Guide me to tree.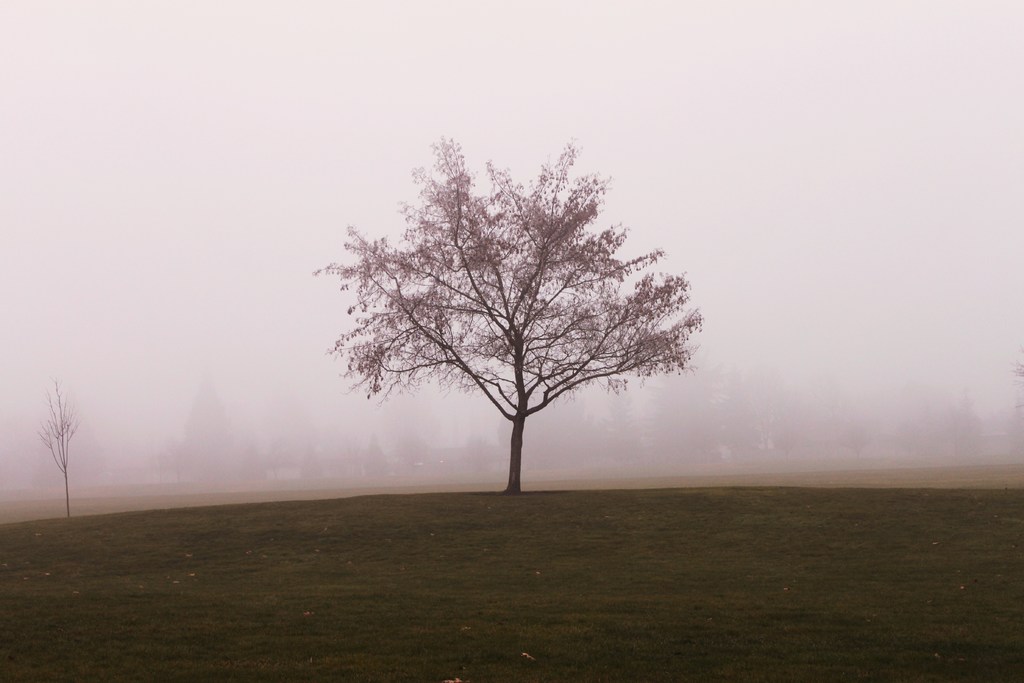
Guidance: [321,129,704,506].
